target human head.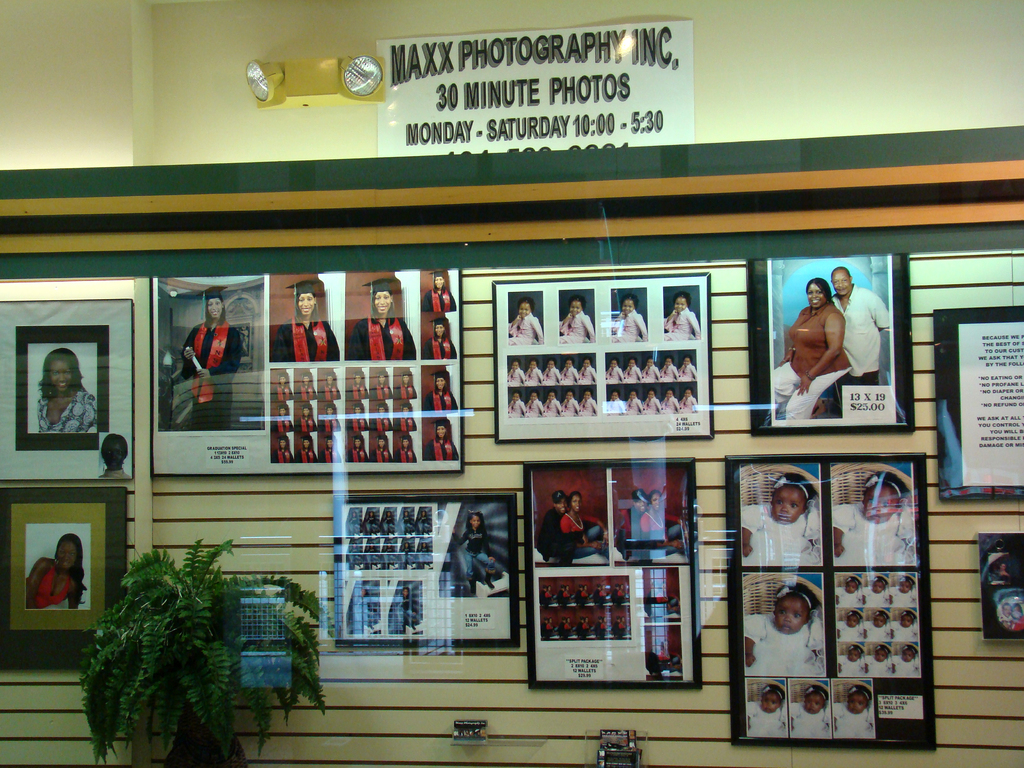
Target region: select_region(553, 490, 567, 513).
